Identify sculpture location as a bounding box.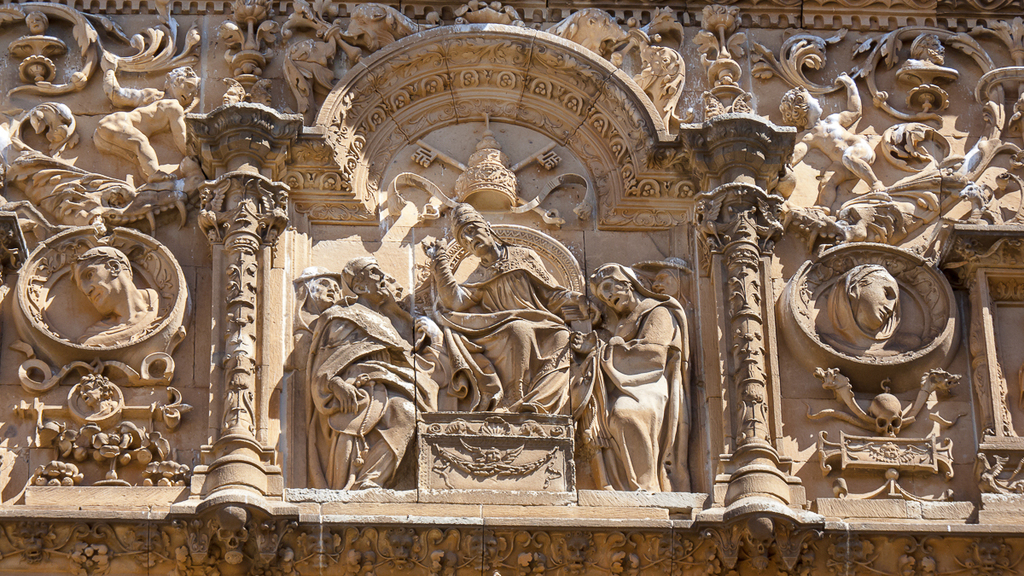
[560,265,697,494].
